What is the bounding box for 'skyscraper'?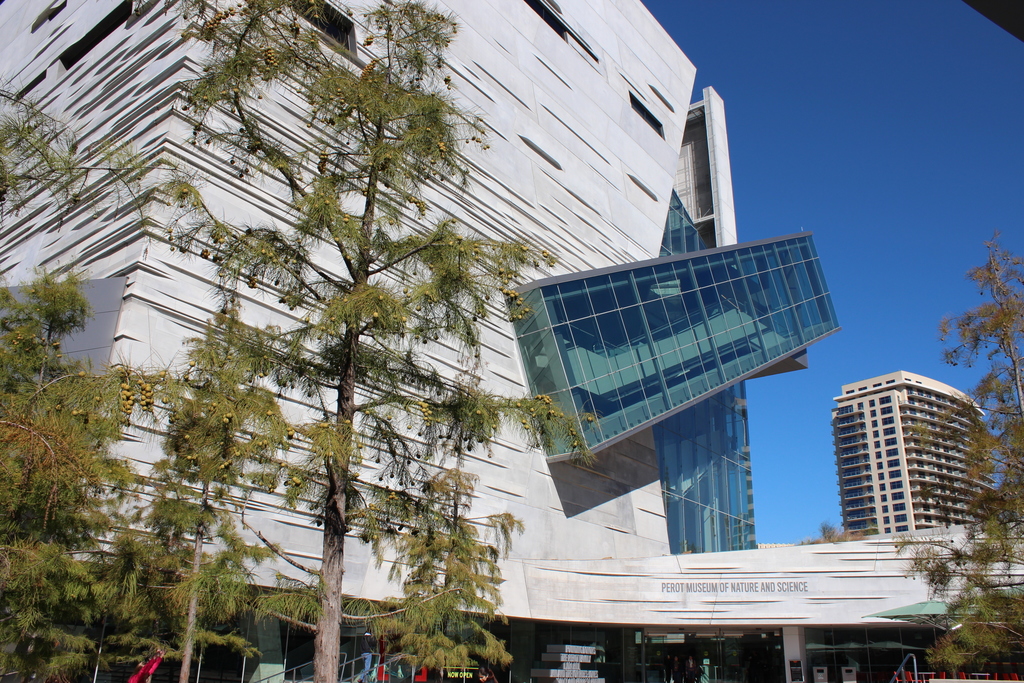
region(829, 369, 986, 539).
